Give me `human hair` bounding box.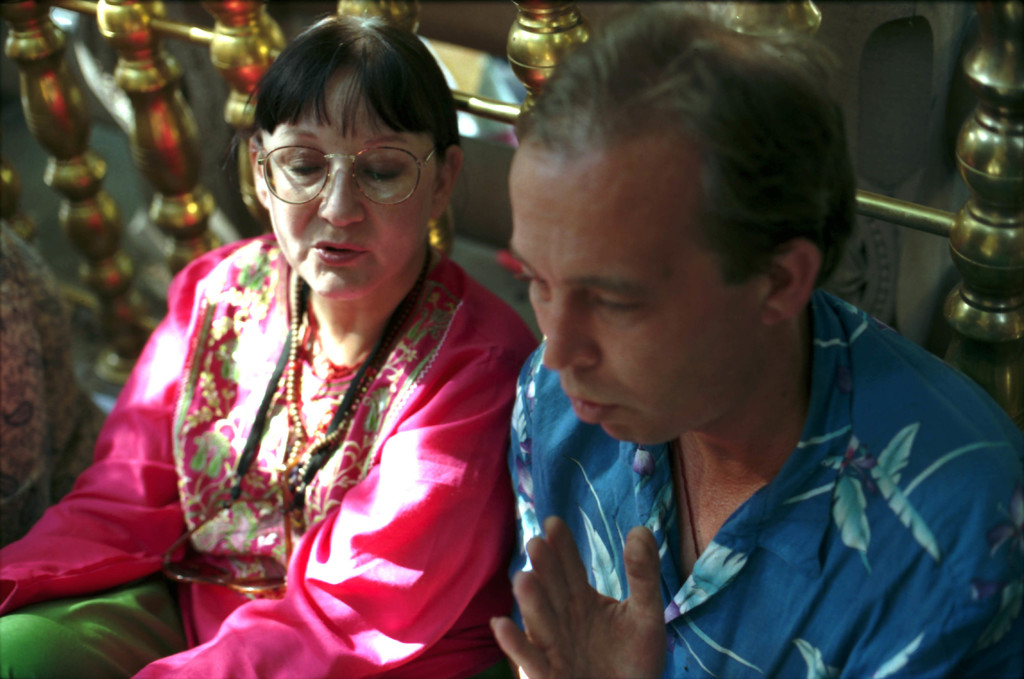
496, 21, 850, 355.
